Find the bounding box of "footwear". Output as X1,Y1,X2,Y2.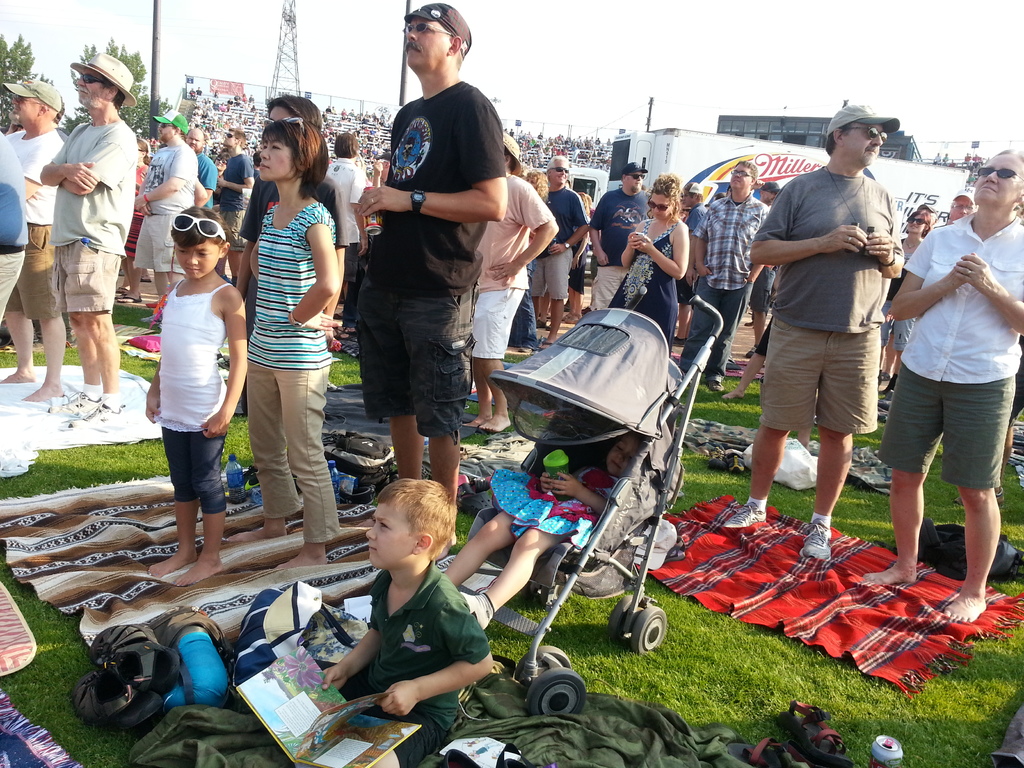
141,276,150,283.
